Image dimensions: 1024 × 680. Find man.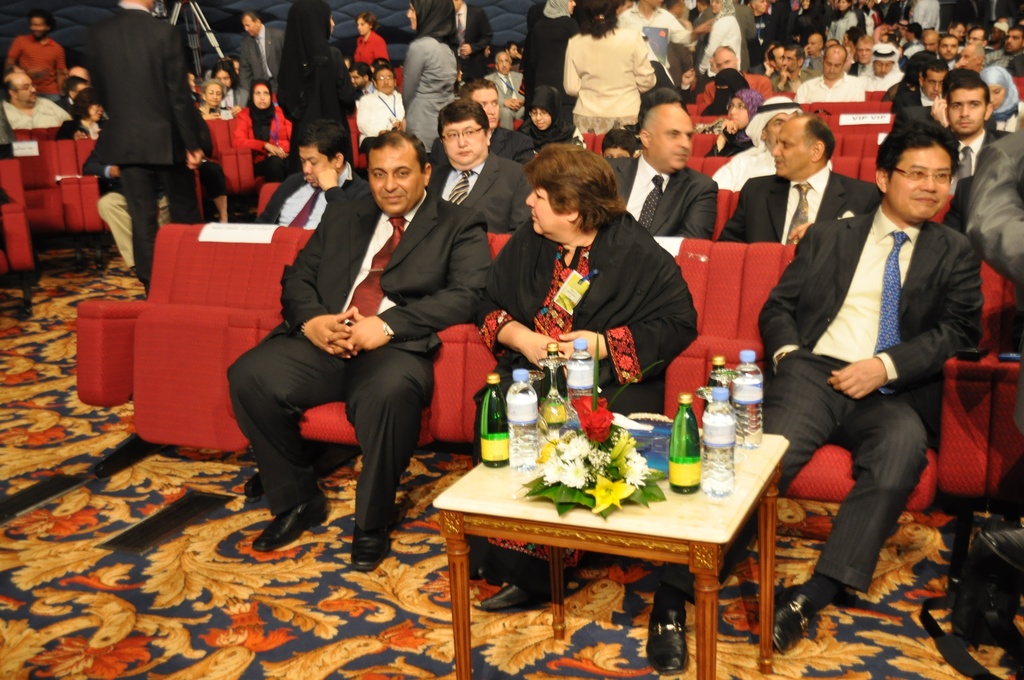
(left=637, top=118, right=988, bottom=672).
